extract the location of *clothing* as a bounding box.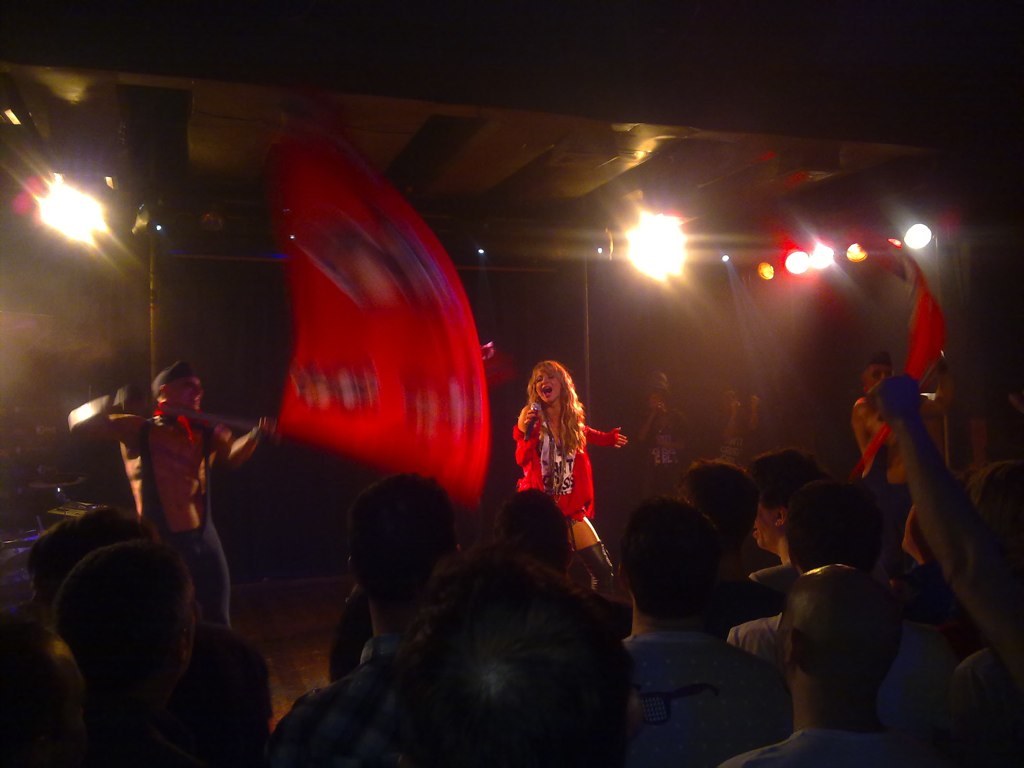
[x1=748, y1=560, x2=796, y2=602].
